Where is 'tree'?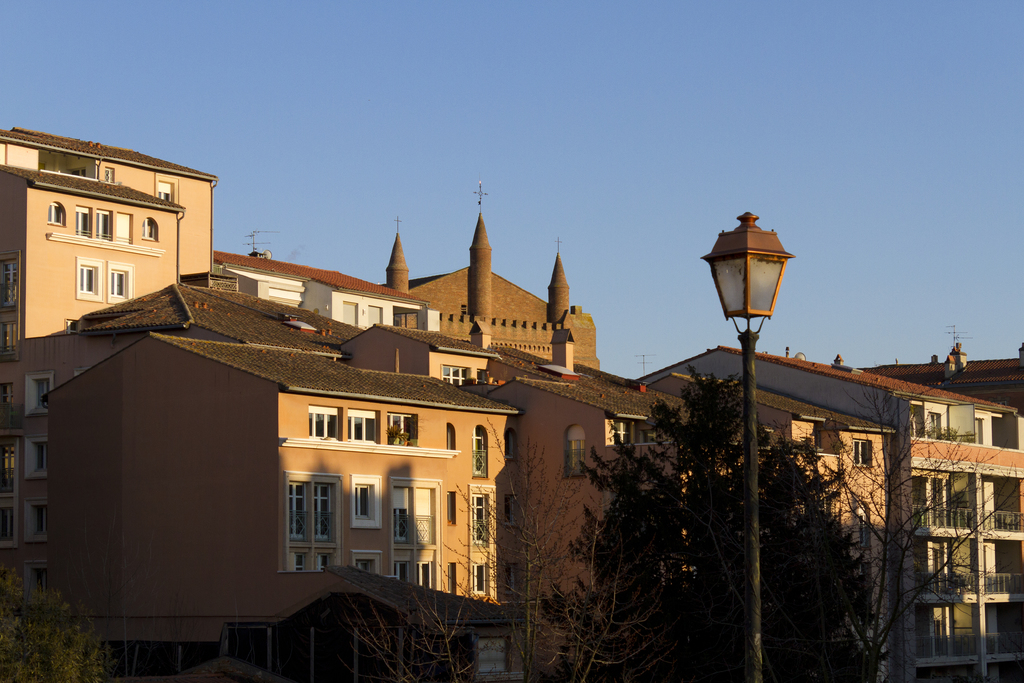
<box>0,563,86,632</box>.
